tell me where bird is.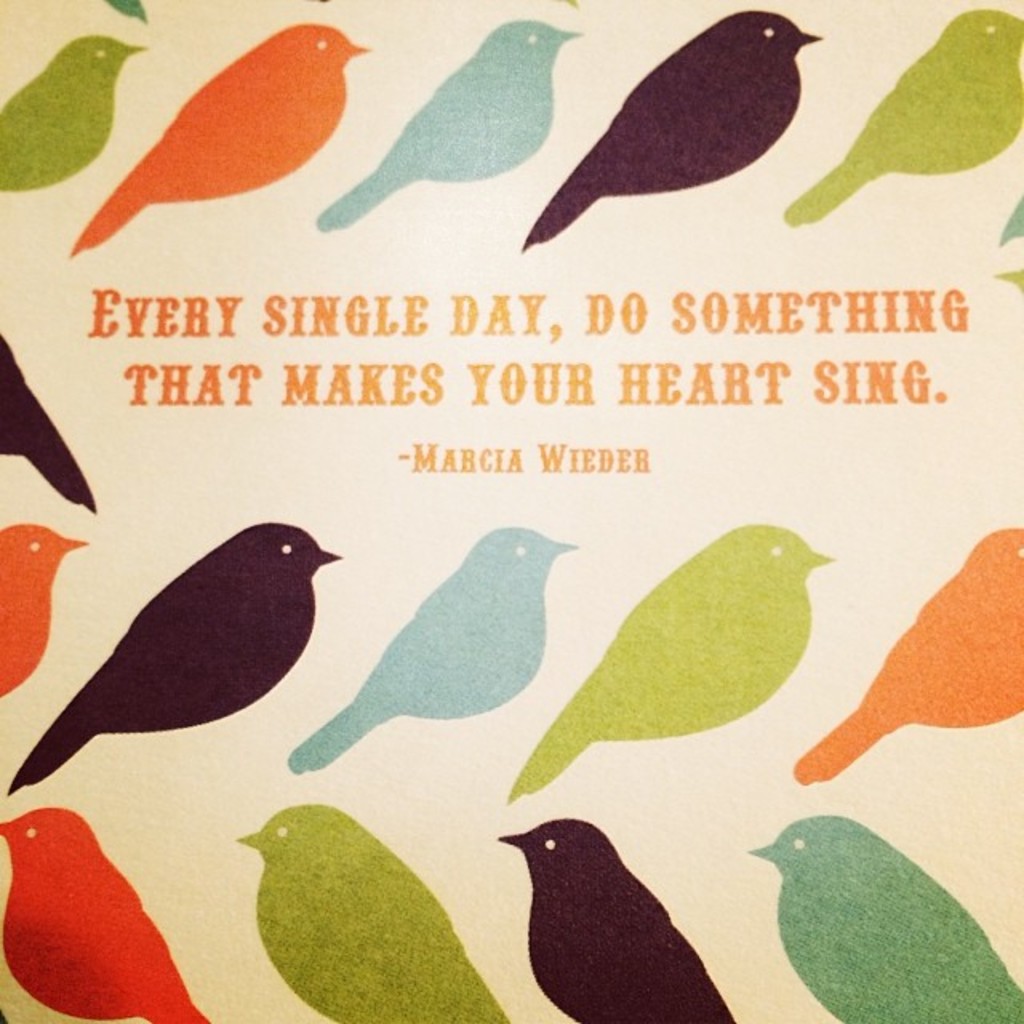
bird is at bbox=[69, 14, 368, 256].
